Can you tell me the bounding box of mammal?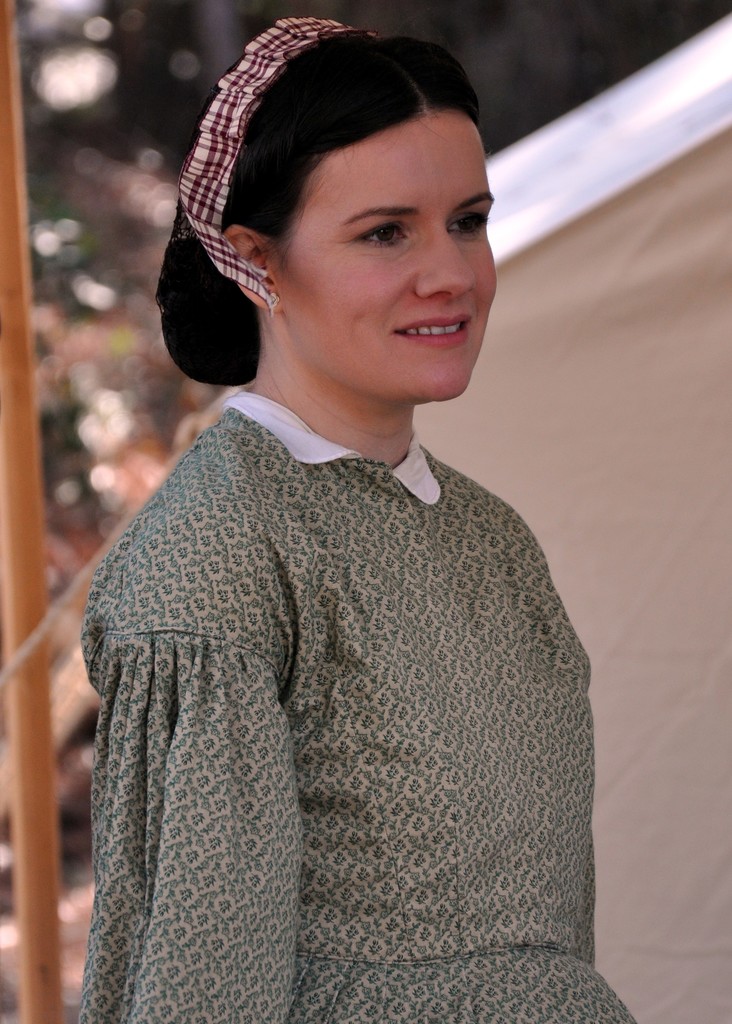
locate(71, 15, 642, 1023).
